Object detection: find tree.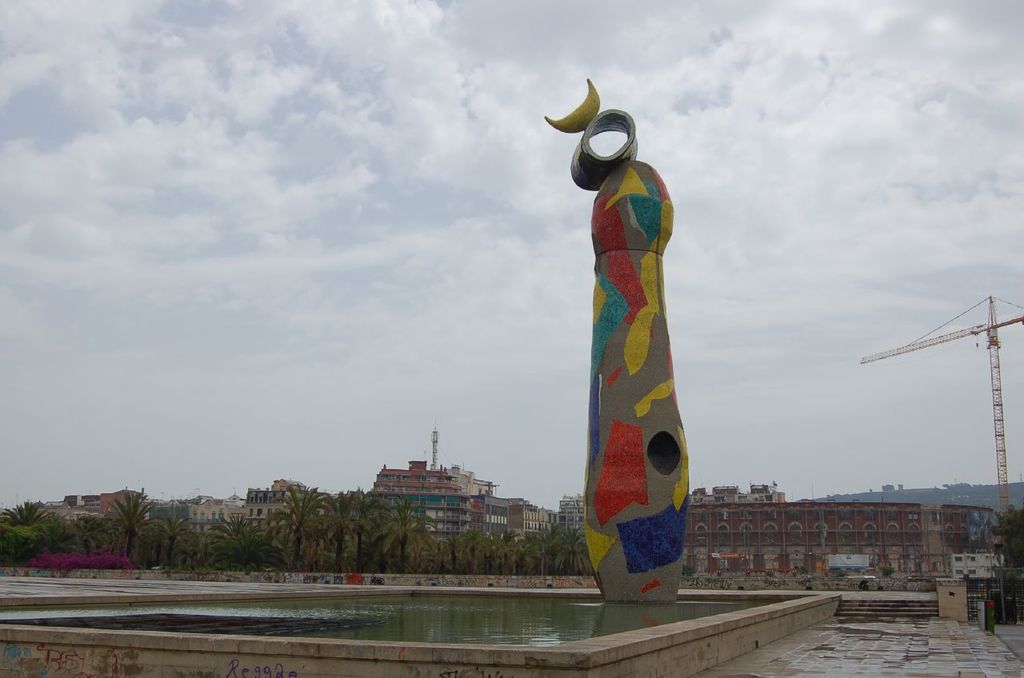
<region>552, 524, 590, 575</region>.
